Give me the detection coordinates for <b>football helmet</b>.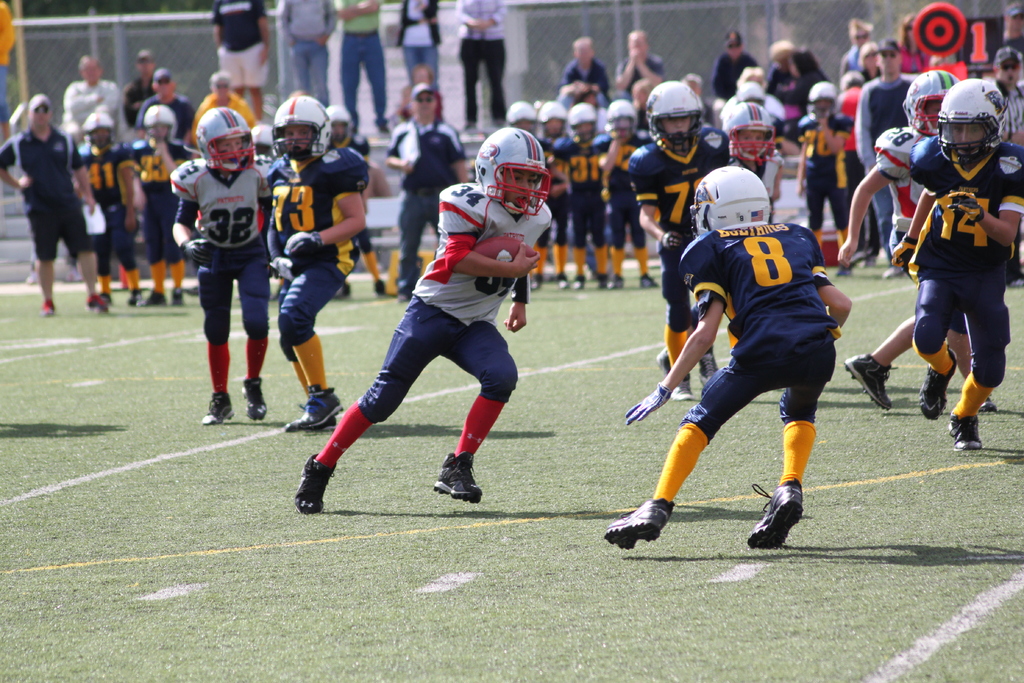
select_region(601, 103, 641, 145).
